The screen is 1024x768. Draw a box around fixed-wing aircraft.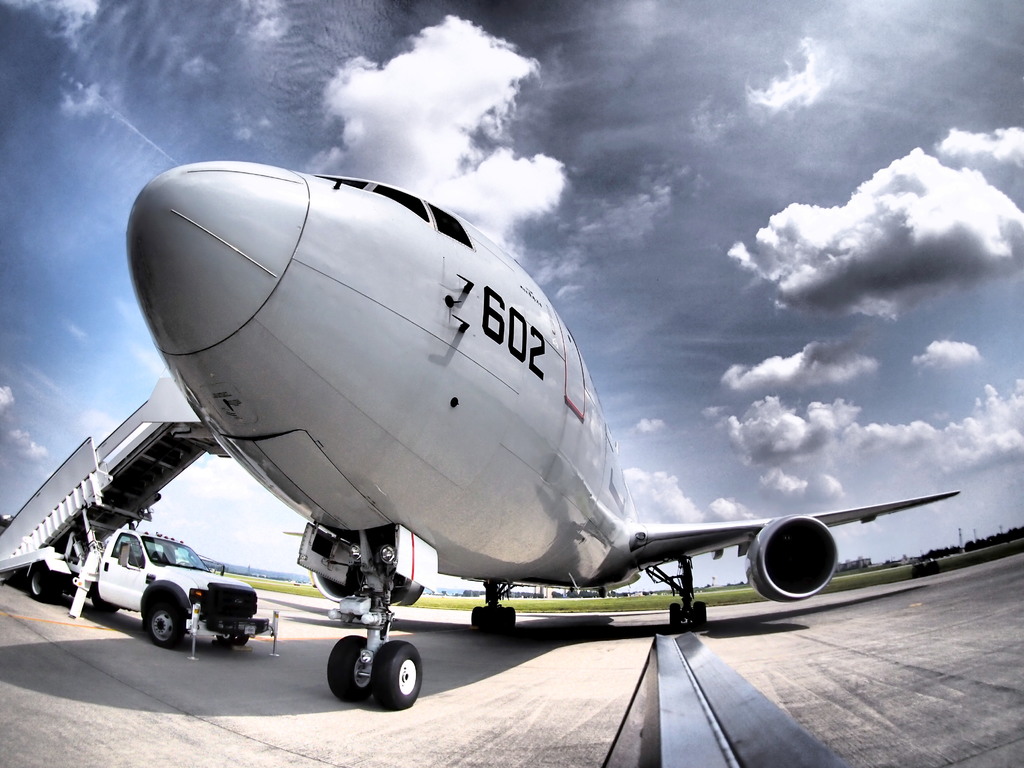
2,162,958,712.
